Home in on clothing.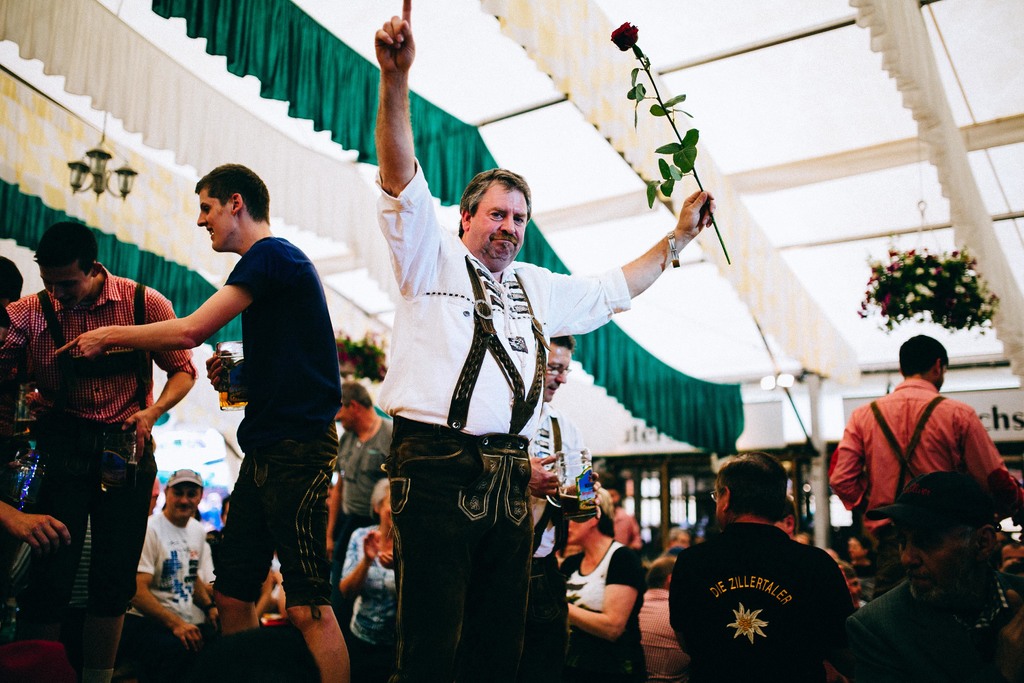
Homed in at x1=605, y1=504, x2=654, y2=563.
